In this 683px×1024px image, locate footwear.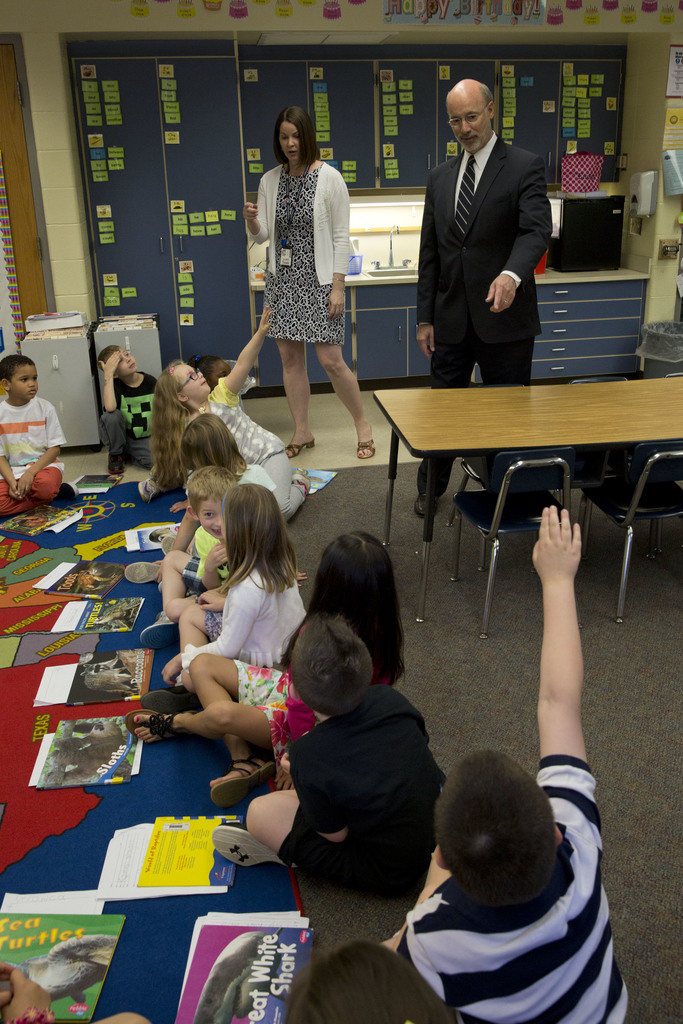
Bounding box: 359 436 376 457.
